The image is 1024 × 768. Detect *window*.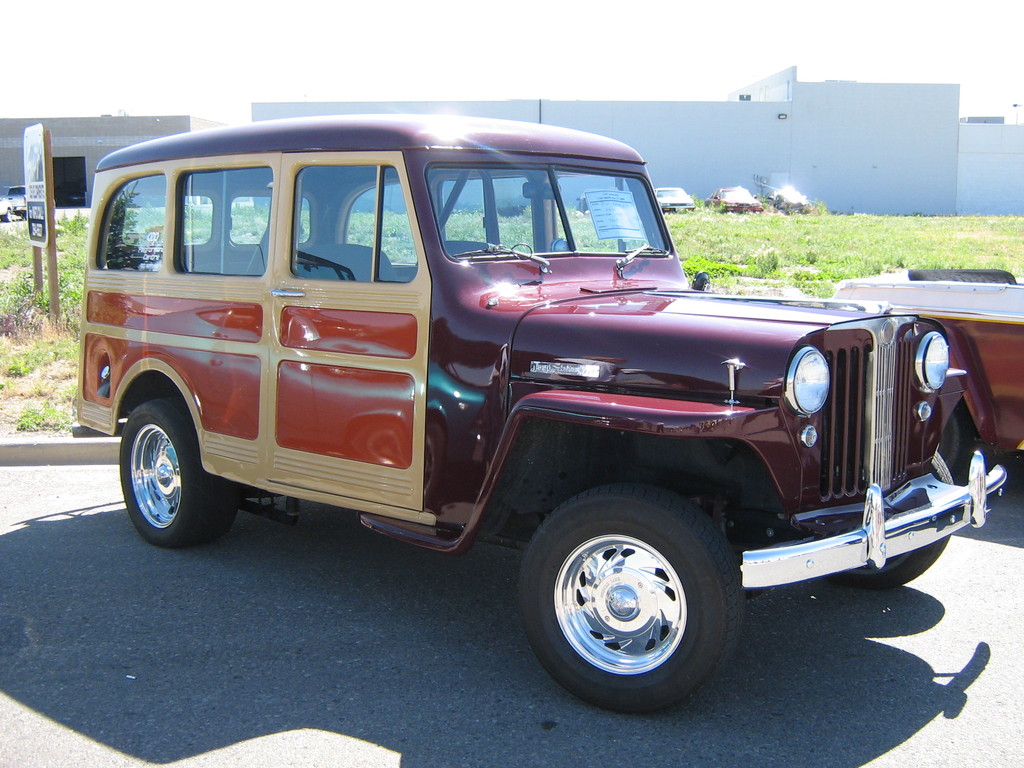
Detection: (173, 163, 275, 277).
